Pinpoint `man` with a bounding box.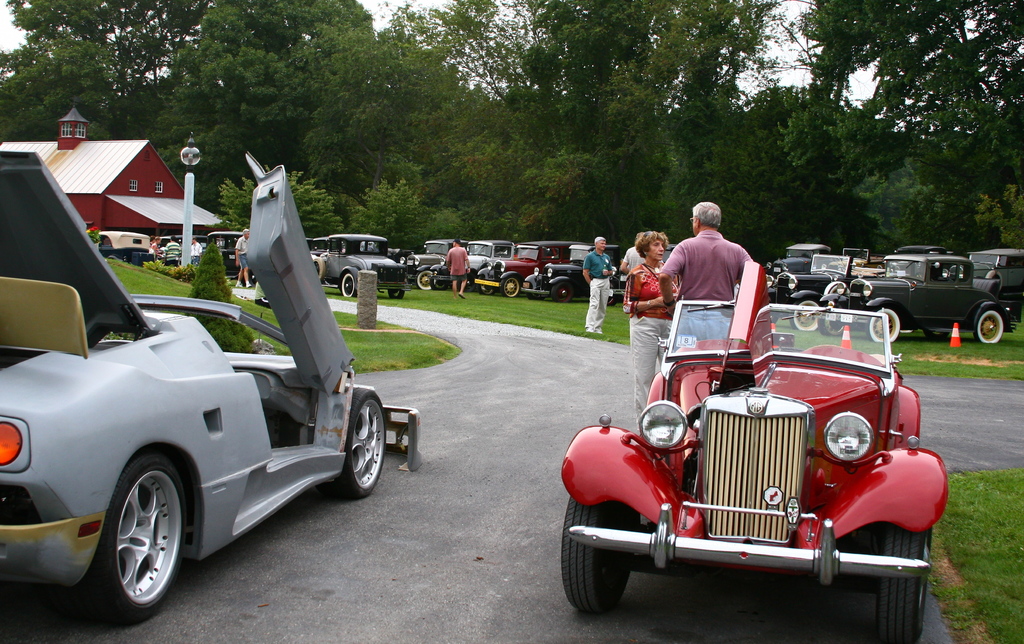
(577, 232, 615, 344).
